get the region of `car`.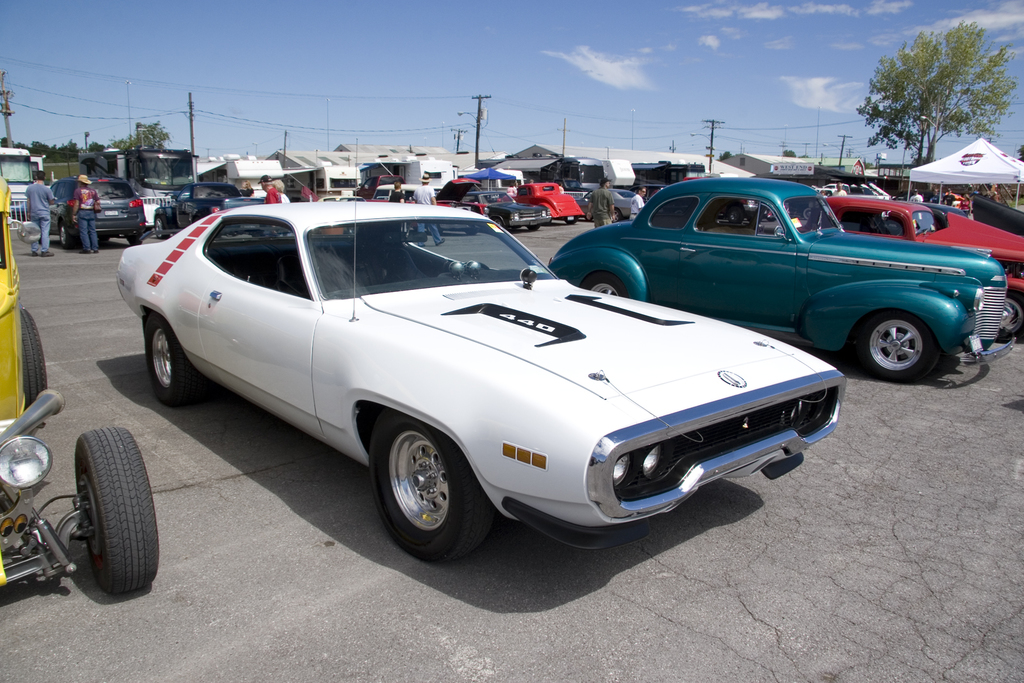
{"x1": 546, "y1": 176, "x2": 1017, "y2": 382}.
